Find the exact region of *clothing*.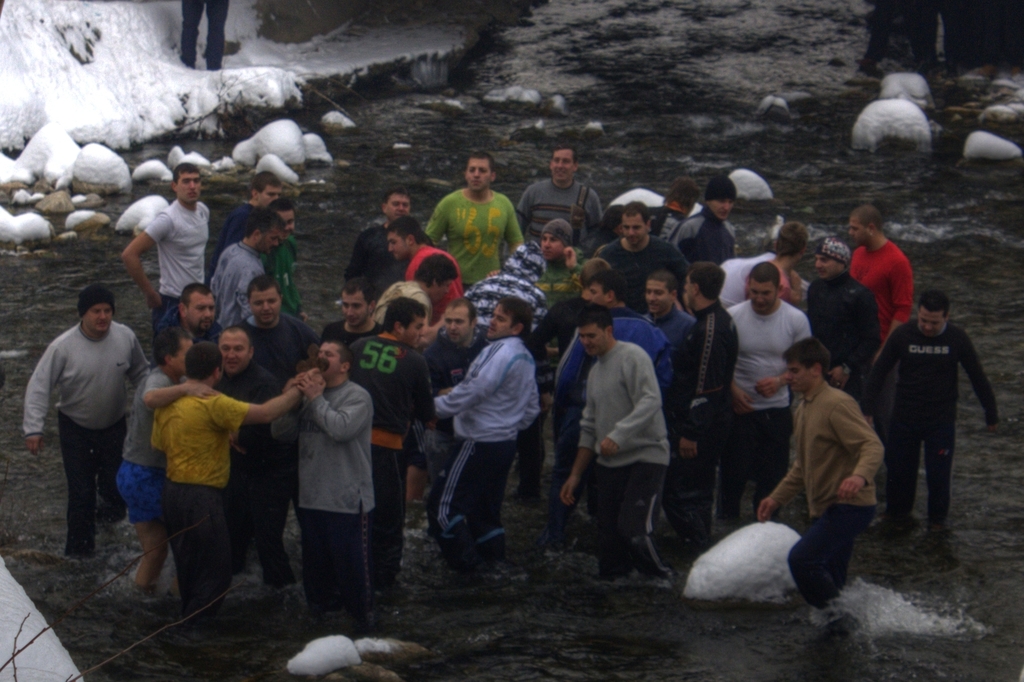
Exact region: {"left": 845, "top": 233, "right": 923, "bottom": 338}.
